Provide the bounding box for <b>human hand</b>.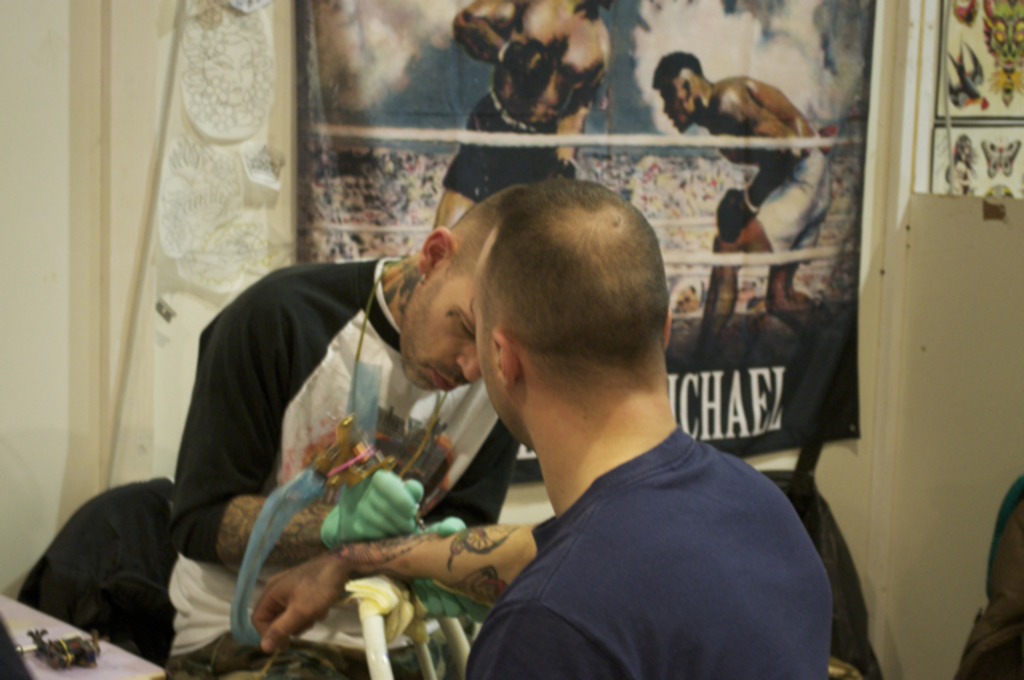
pyautogui.locateOnScreen(226, 544, 358, 654).
